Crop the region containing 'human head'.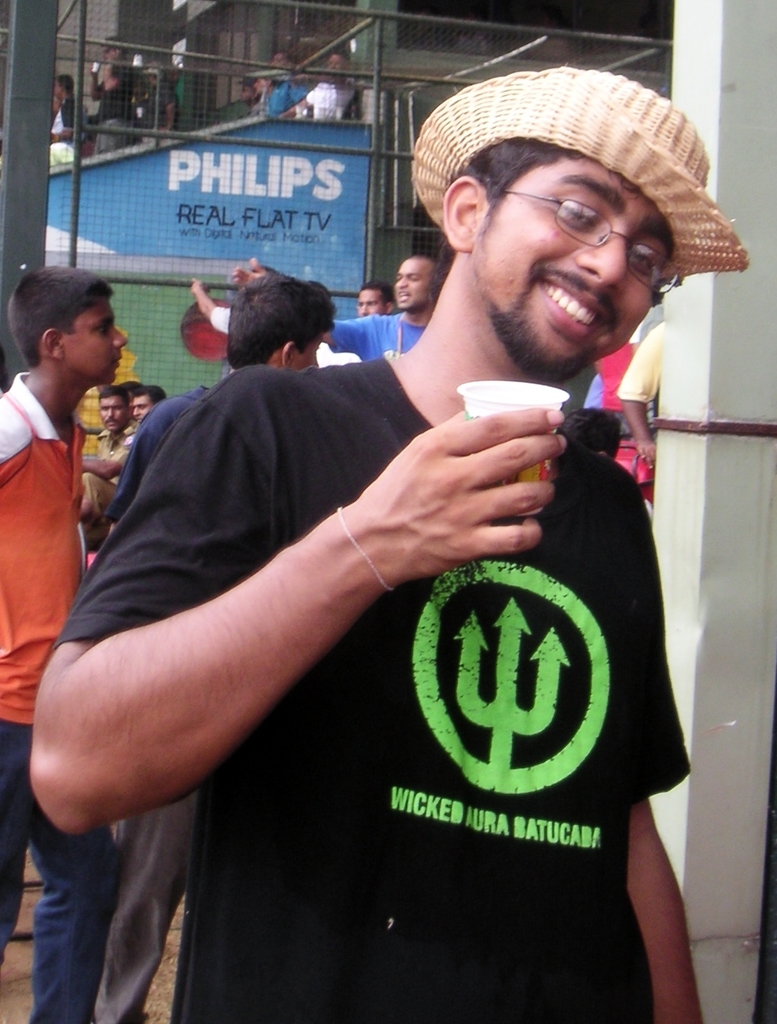
Crop region: (358,285,391,318).
